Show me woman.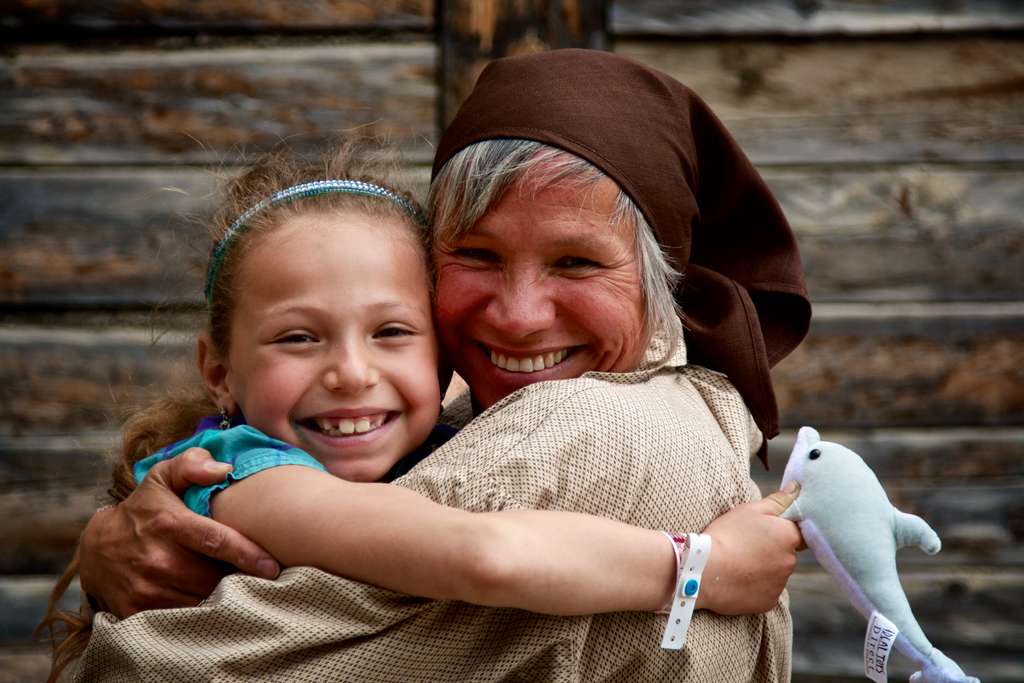
woman is here: [left=149, top=86, right=847, bottom=670].
